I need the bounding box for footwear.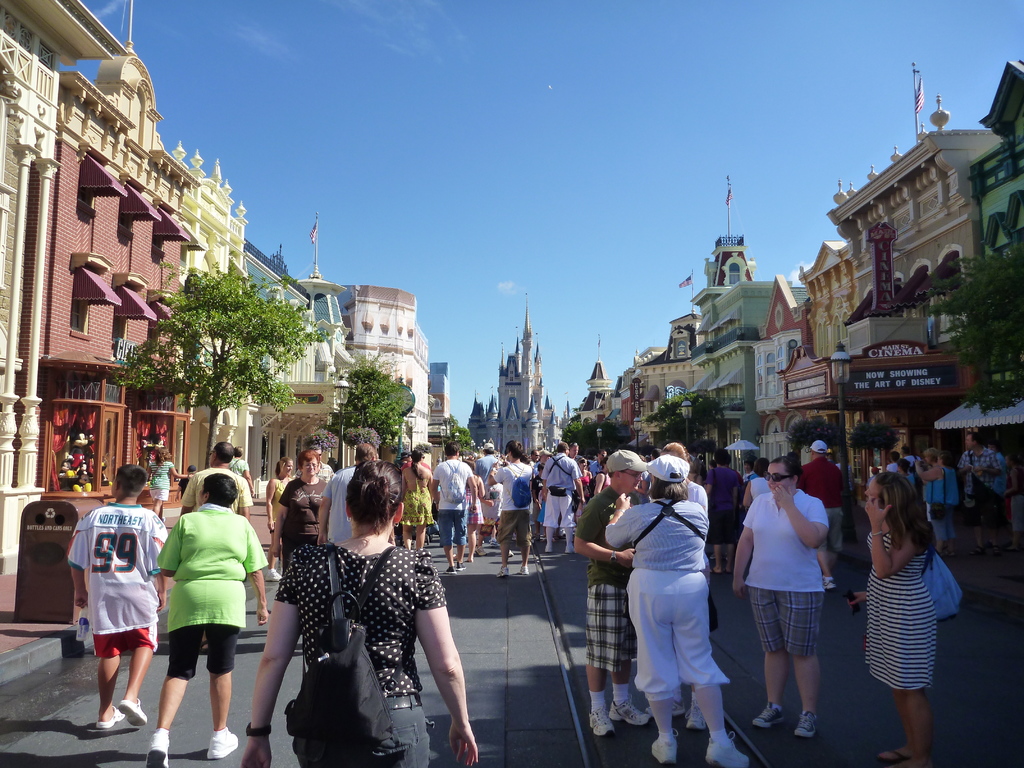
Here it is: [790,709,820,740].
